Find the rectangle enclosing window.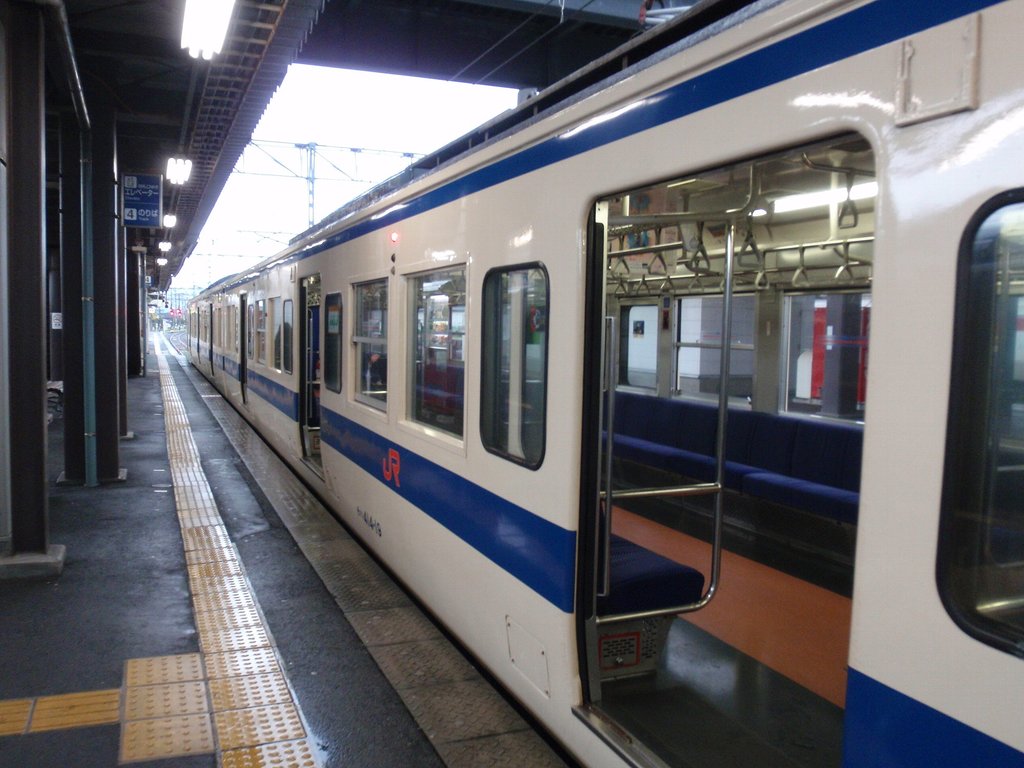
342,282,404,415.
